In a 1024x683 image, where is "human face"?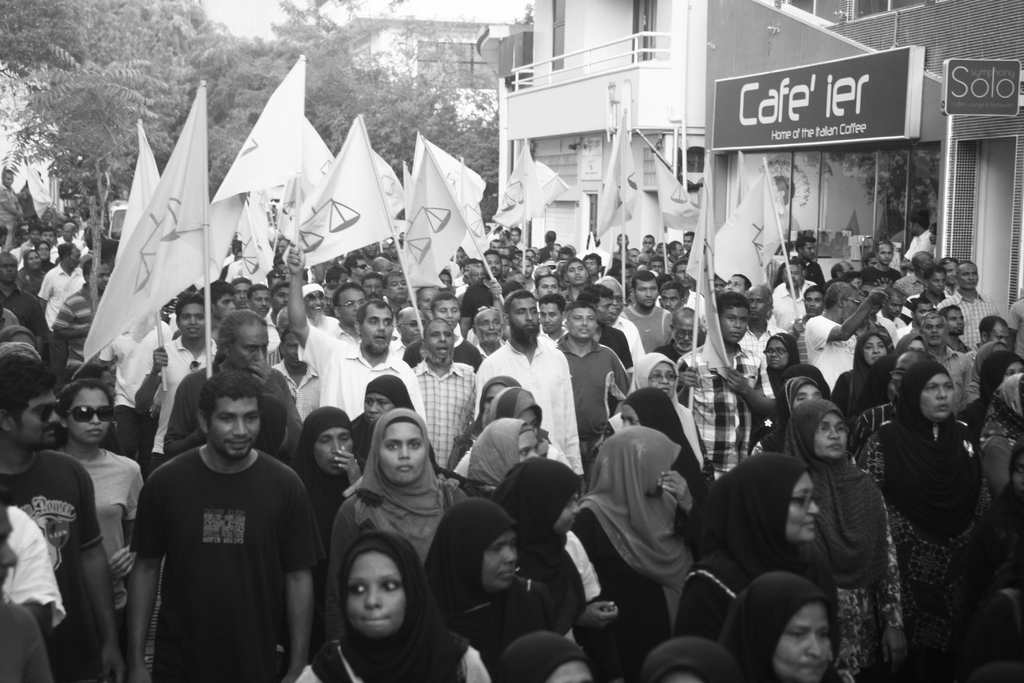
<box>673,314,705,353</box>.
